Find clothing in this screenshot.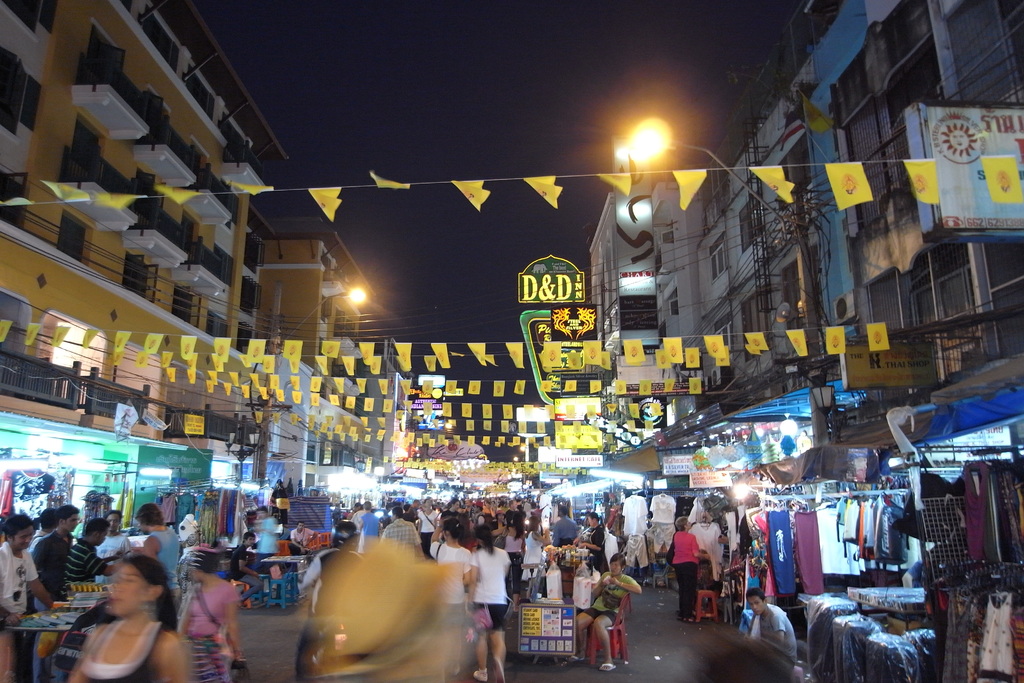
The bounding box for clothing is detection(384, 516, 422, 552).
